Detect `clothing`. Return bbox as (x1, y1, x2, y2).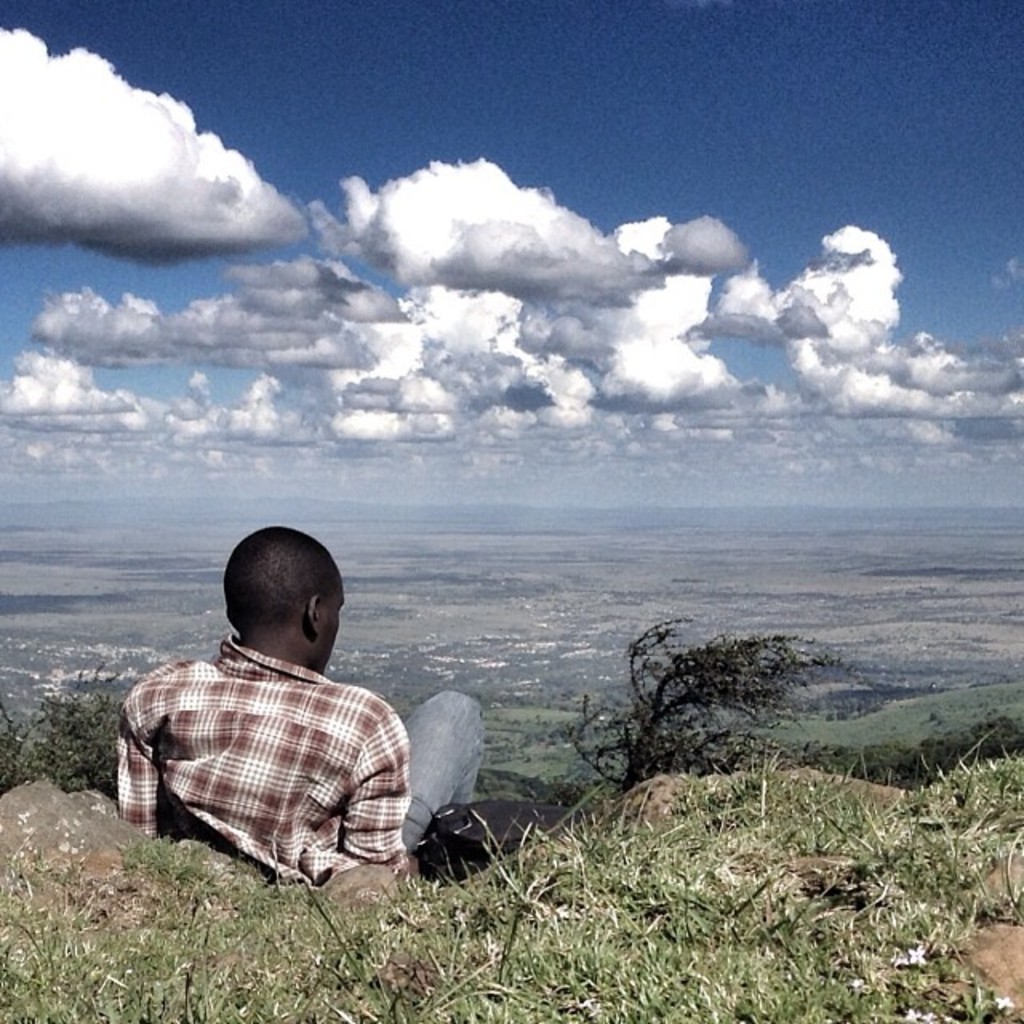
(405, 702, 474, 858).
